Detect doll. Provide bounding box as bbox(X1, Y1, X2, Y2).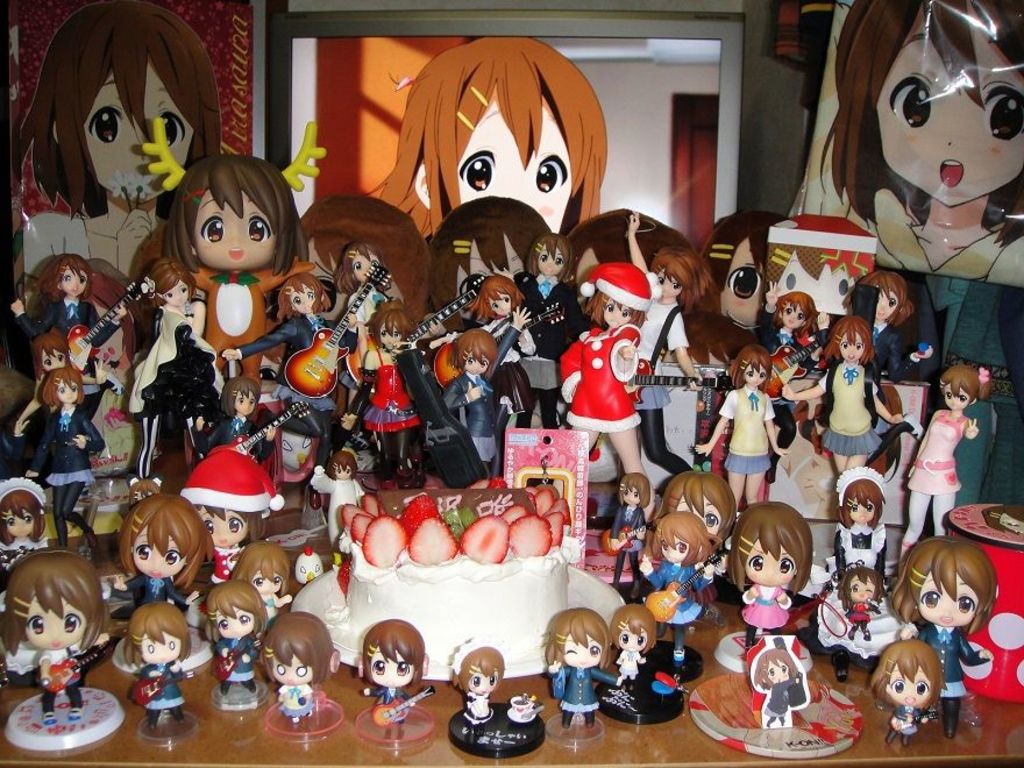
bbox(0, 474, 45, 548).
